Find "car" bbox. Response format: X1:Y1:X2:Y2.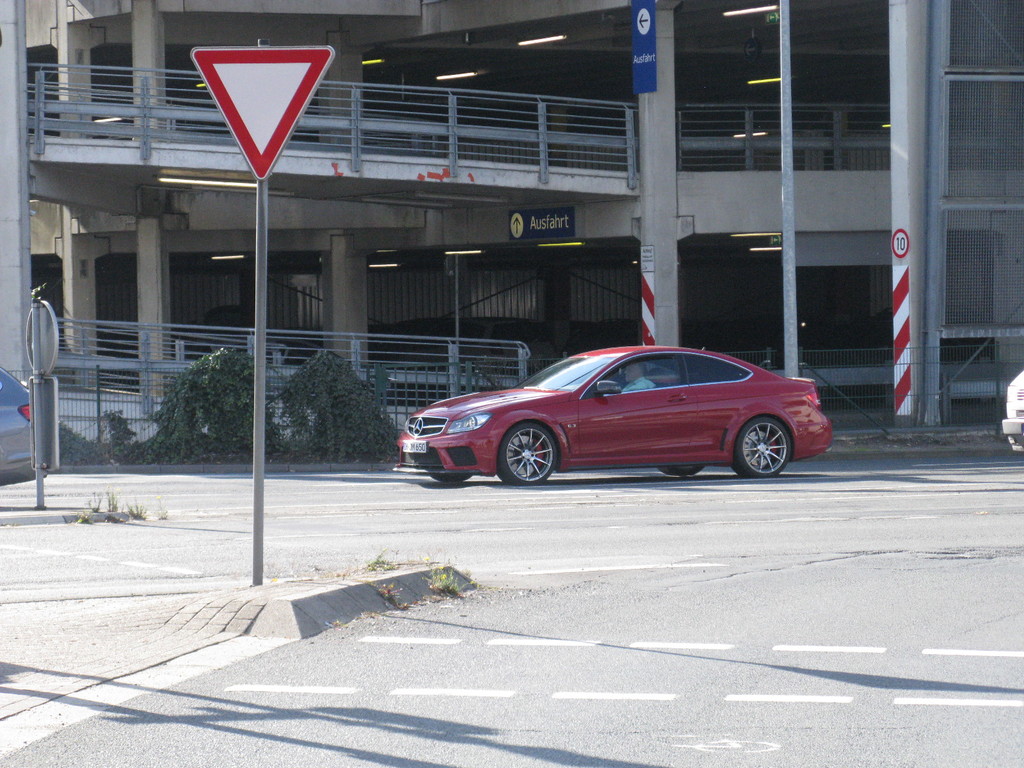
999:373:1023:454.
